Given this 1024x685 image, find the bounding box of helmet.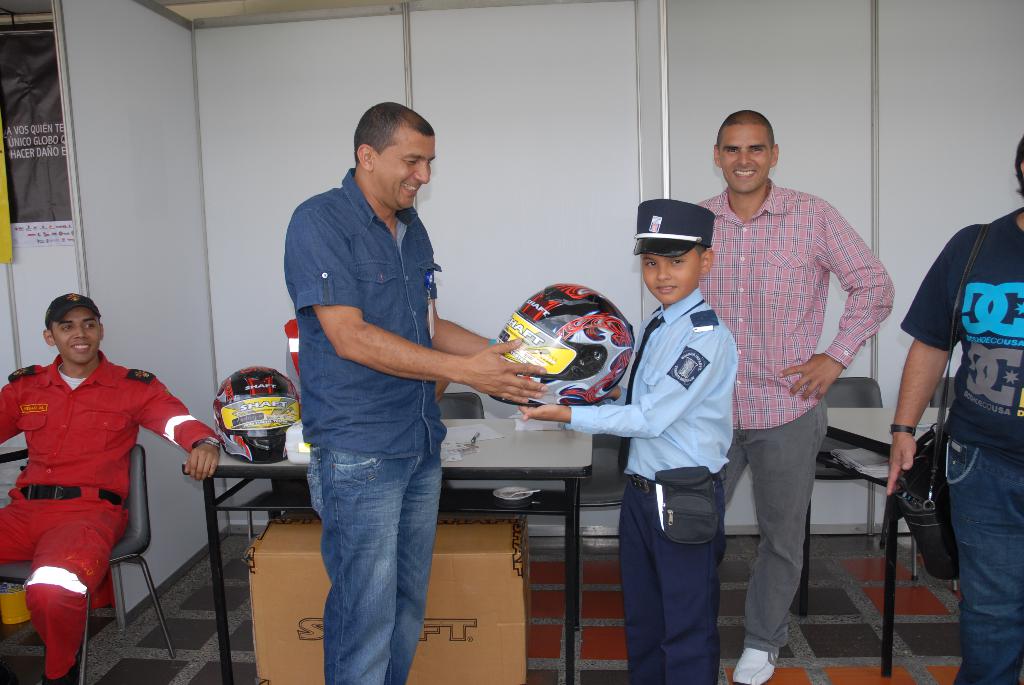
<box>220,367,297,458</box>.
